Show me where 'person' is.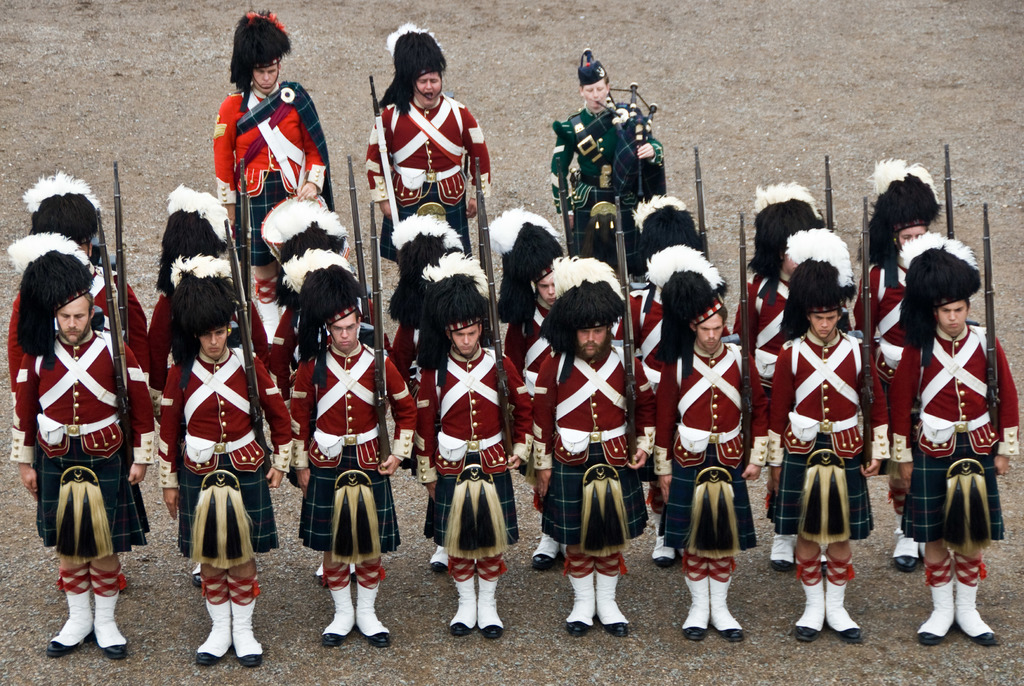
'person' is at 396,195,474,461.
